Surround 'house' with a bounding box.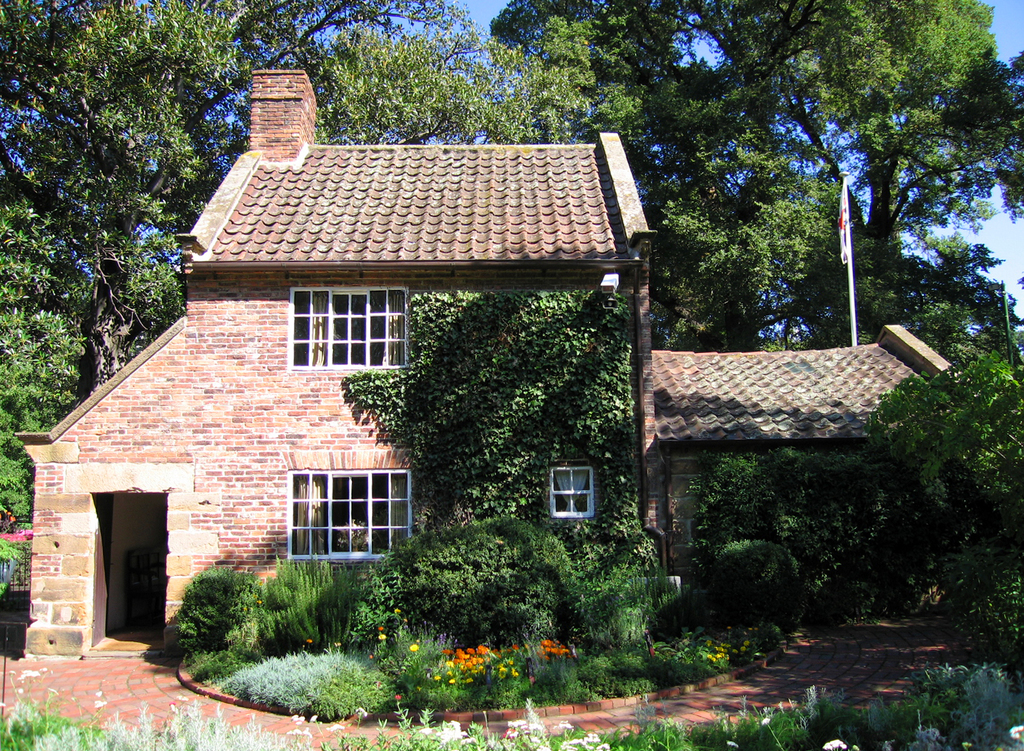
locate(71, 83, 674, 632).
